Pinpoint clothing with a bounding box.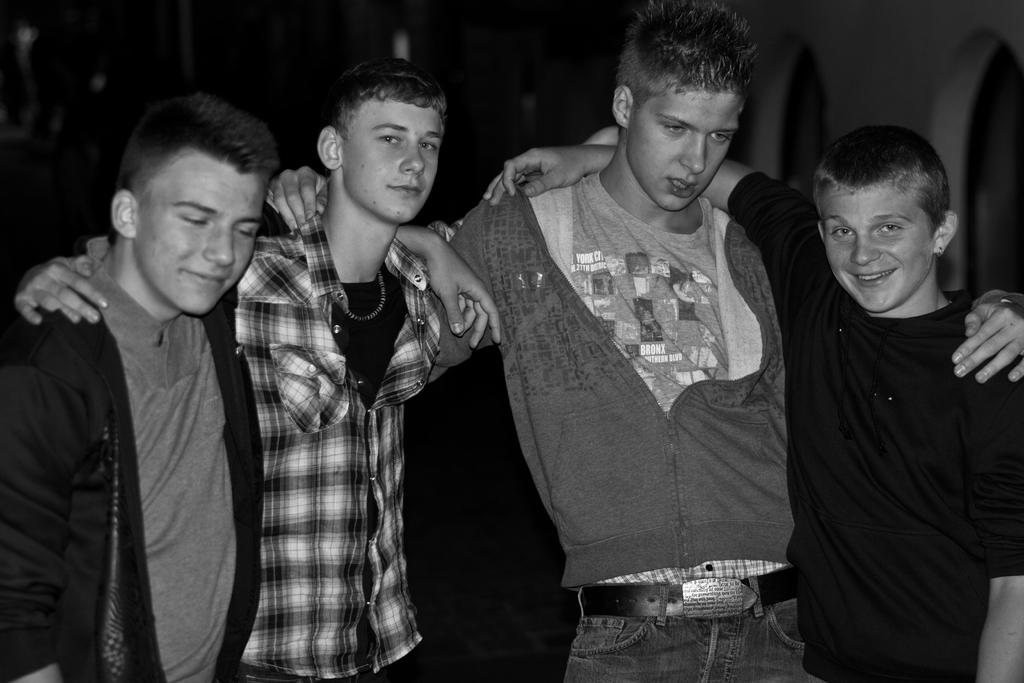
[420,163,806,682].
